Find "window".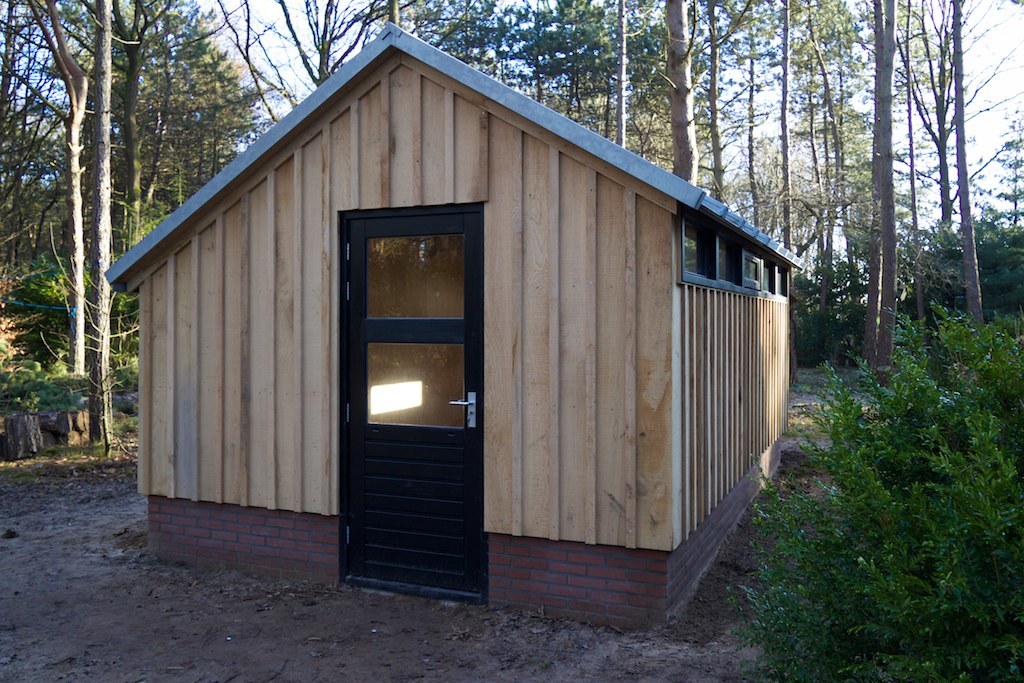
crop(680, 221, 788, 301).
